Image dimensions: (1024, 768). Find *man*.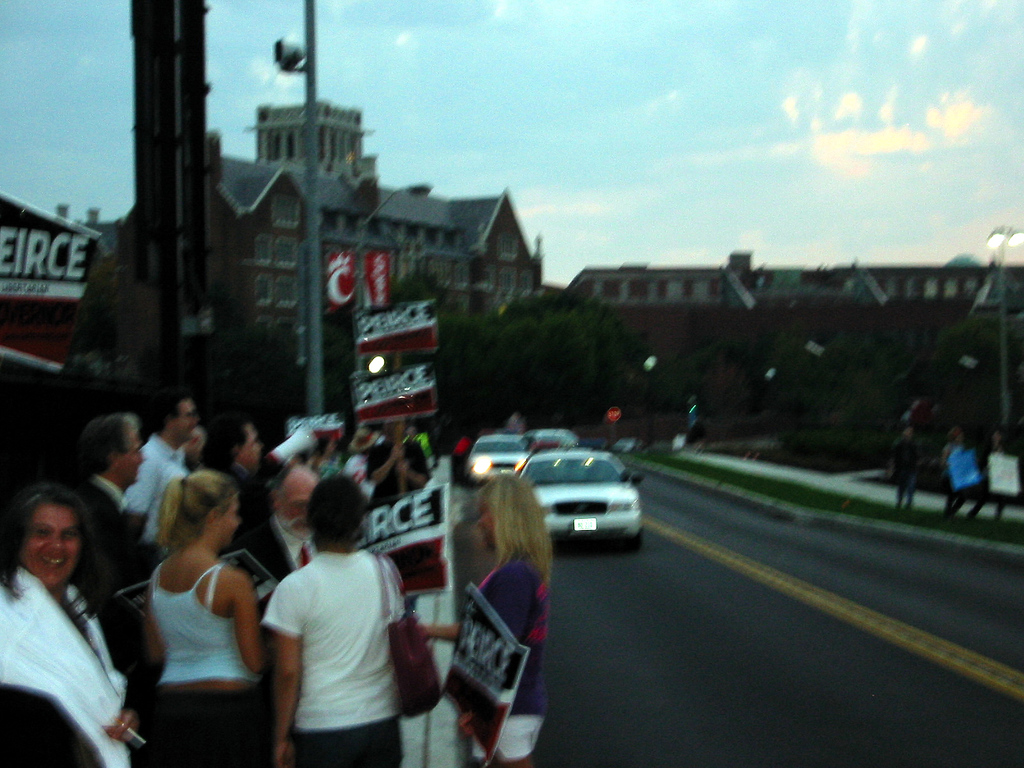
[77, 414, 147, 667].
